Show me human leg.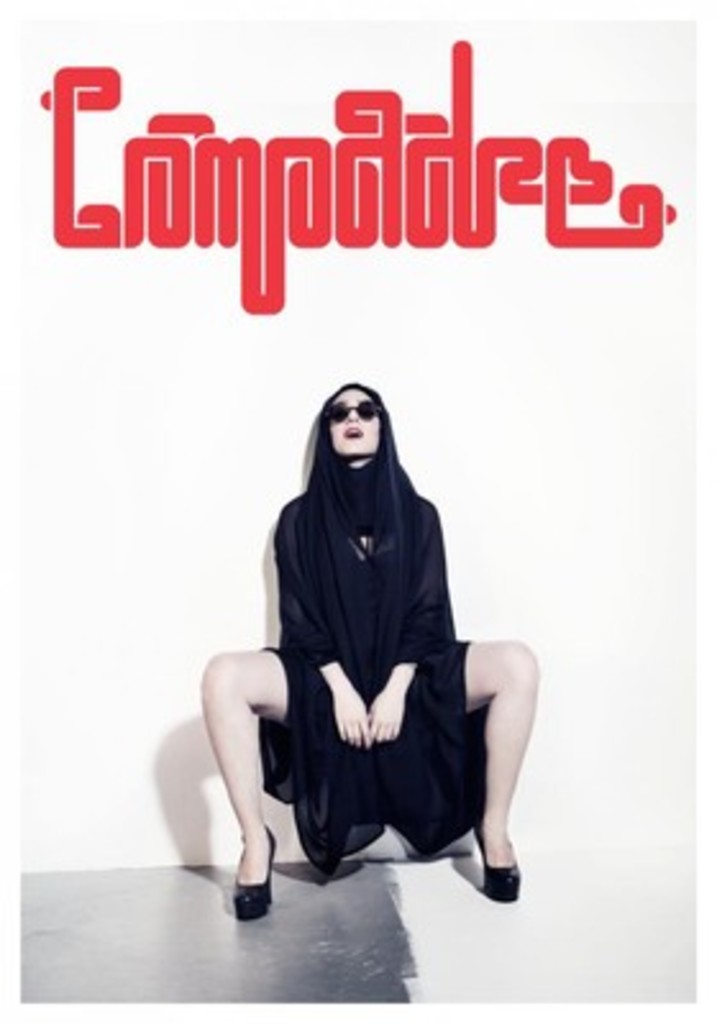
human leg is here: x1=200, y1=643, x2=320, y2=924.
